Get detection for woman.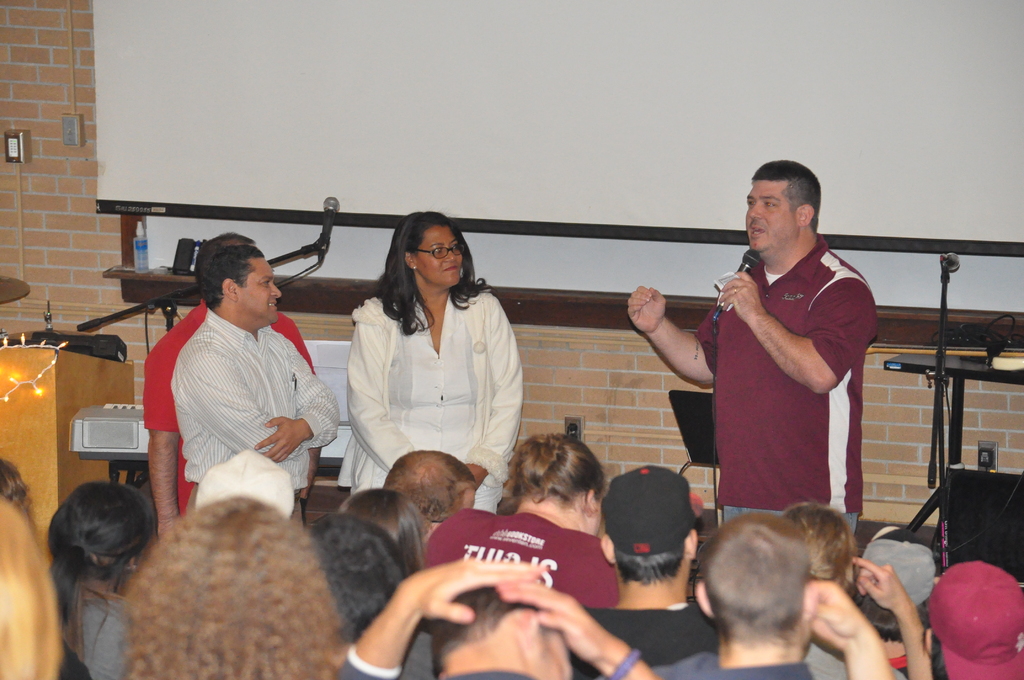
Detection: 120 494 349 679.
